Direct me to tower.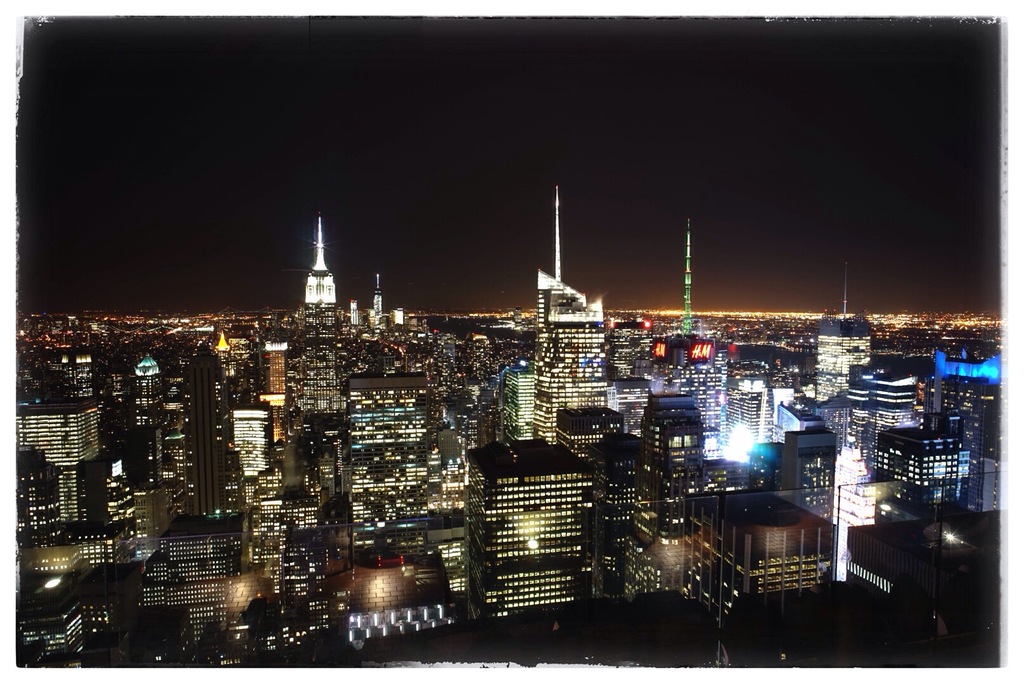
Direction: 462 436 605 628.
